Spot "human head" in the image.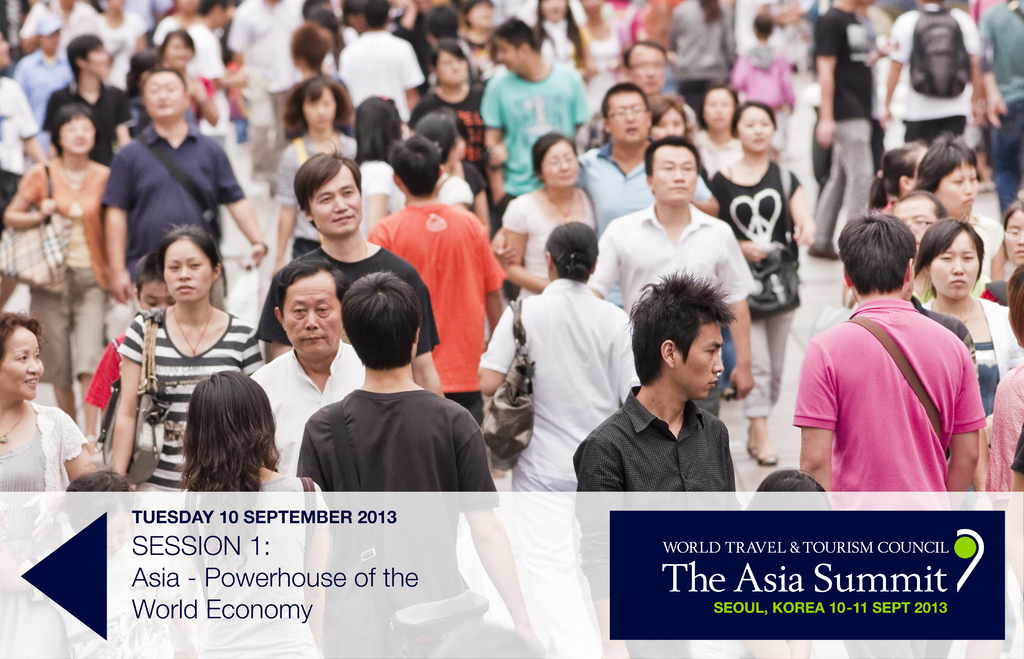
"human head" found at <bbox>728, 97, 778, 155</bbox>.
